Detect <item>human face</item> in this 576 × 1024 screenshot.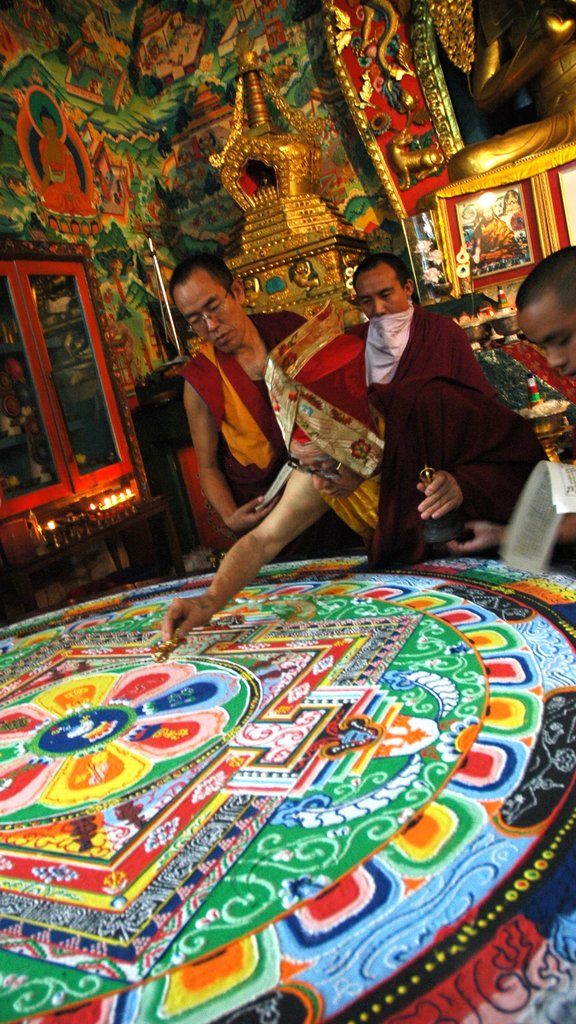
Detection: [354,265,413,323].
